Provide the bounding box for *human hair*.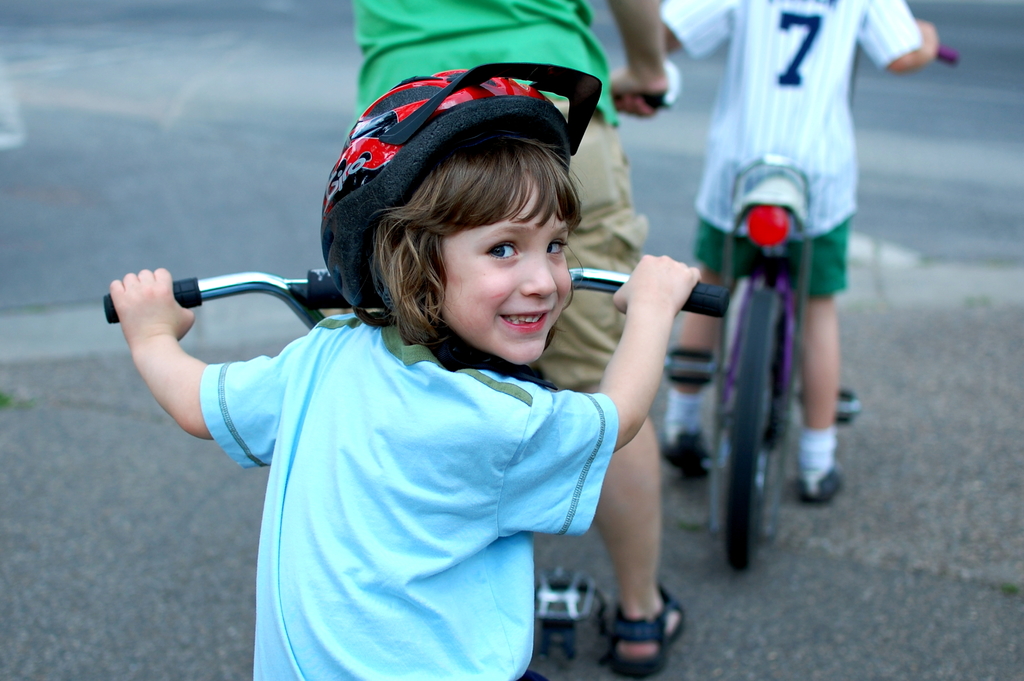
crop(372, 114, 594, 335).
